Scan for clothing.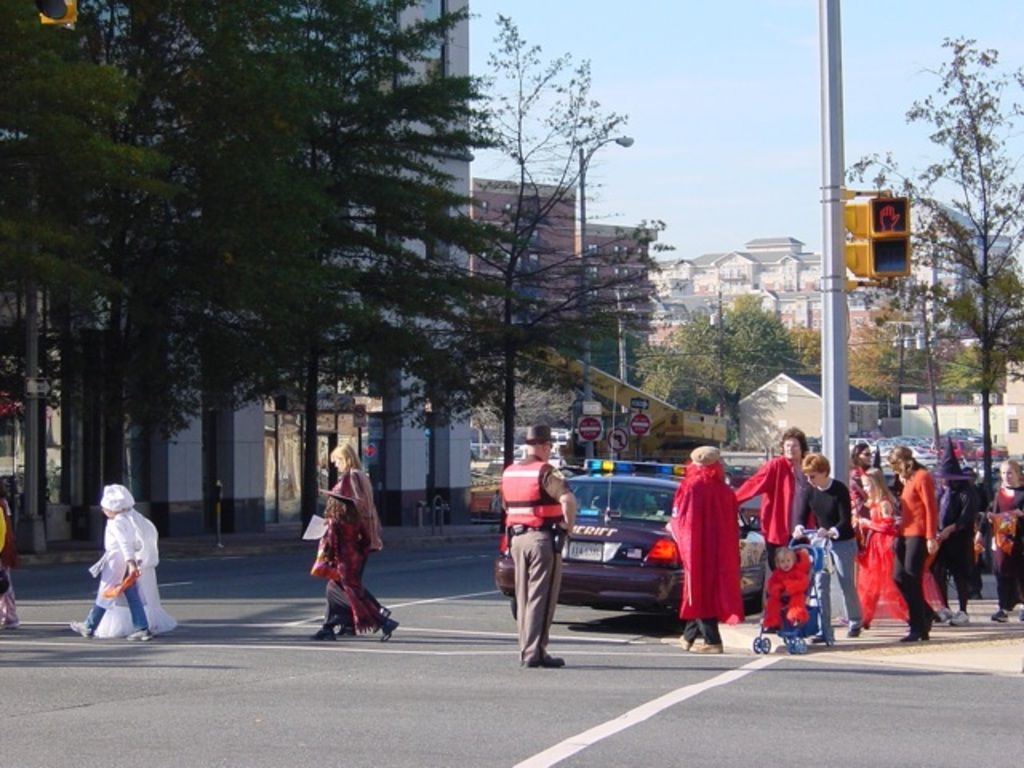
Scan result: <bbox>99, 502, 171, 629</bbox>.
